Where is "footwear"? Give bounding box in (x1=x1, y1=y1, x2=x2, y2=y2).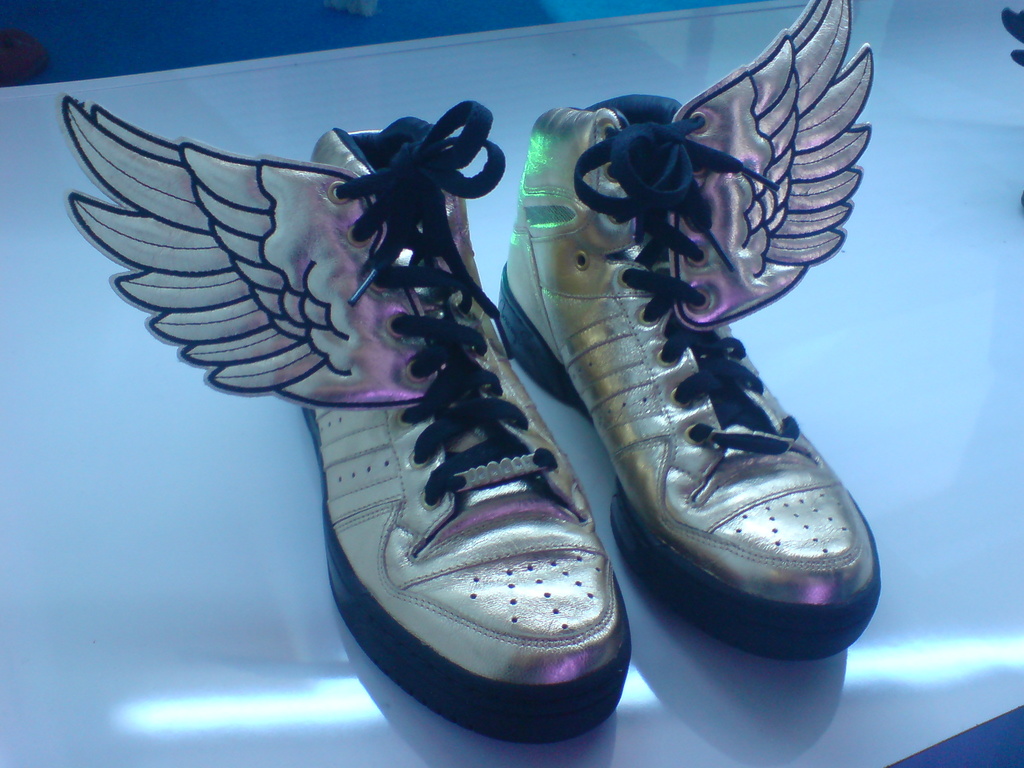
(x1=482, y1=81, x2=907, y2=691).
